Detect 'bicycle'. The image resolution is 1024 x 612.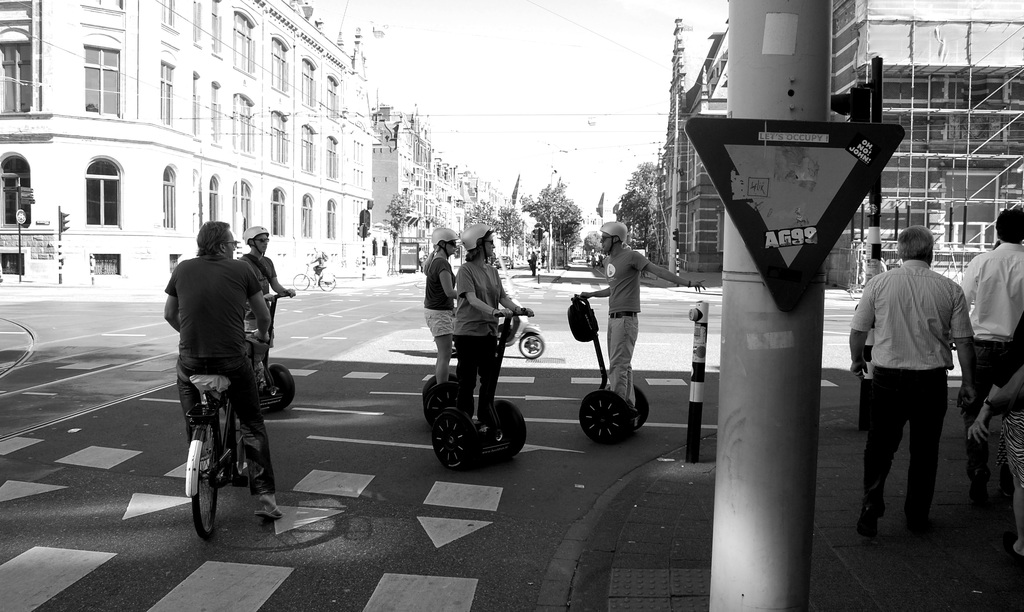
Rect(162, 314, 296, 554).
